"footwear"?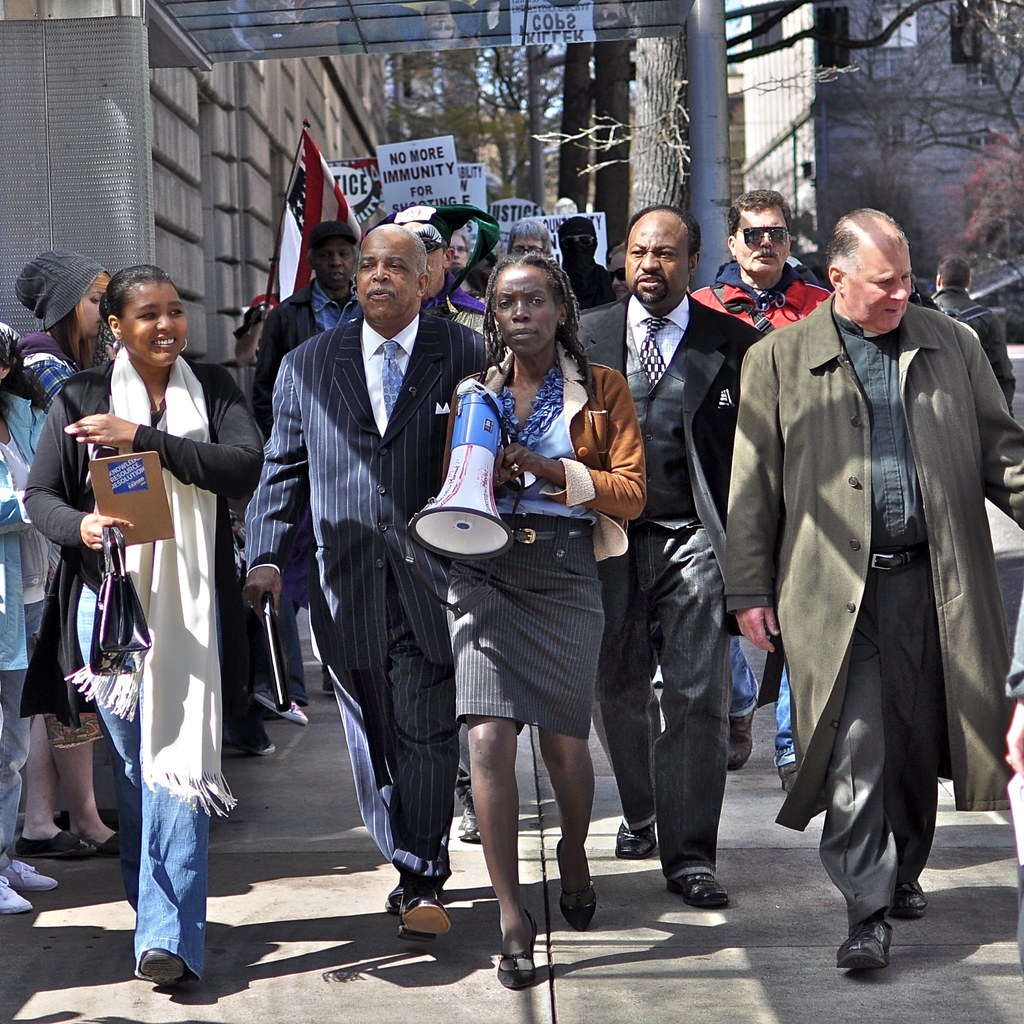
crop(19, 832, 95, 862)
